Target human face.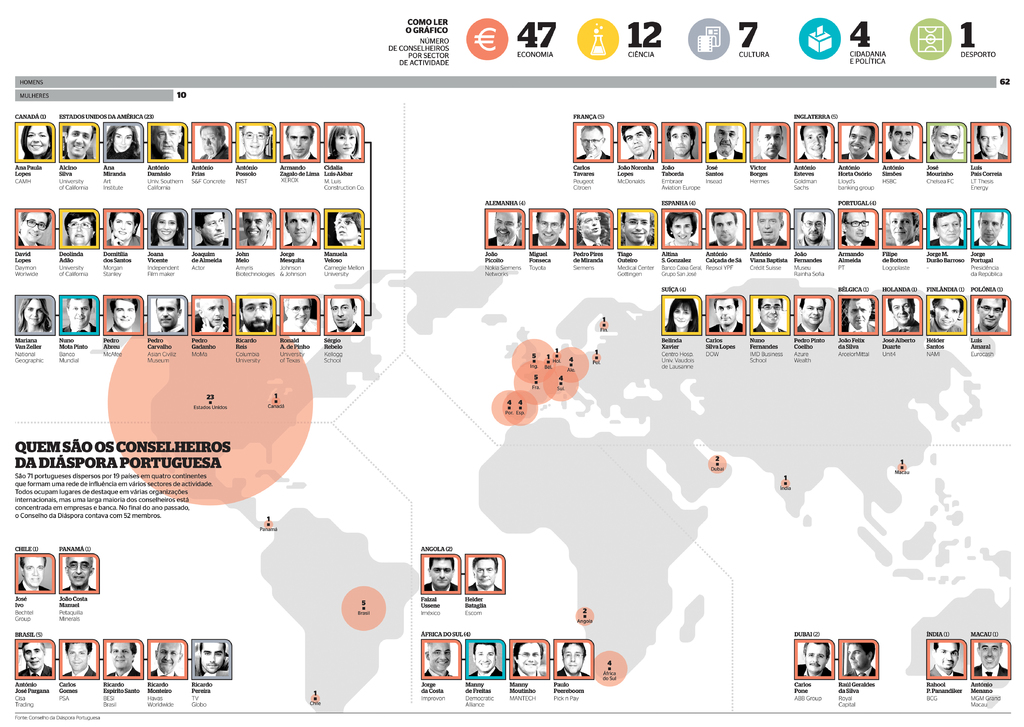
Target region: crop(334, 294, 349, 323).
